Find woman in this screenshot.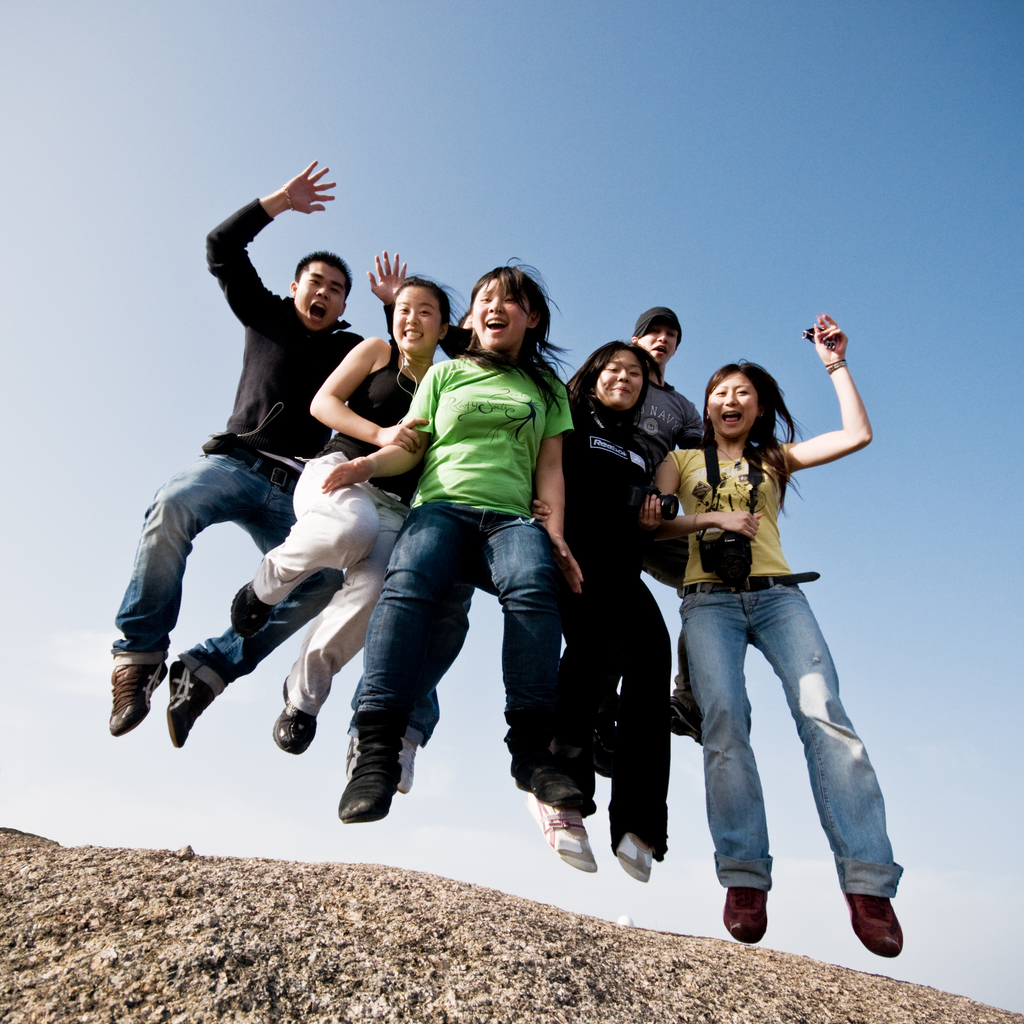
The bounding box for woman is select_region(624, 334, 904, 934).
